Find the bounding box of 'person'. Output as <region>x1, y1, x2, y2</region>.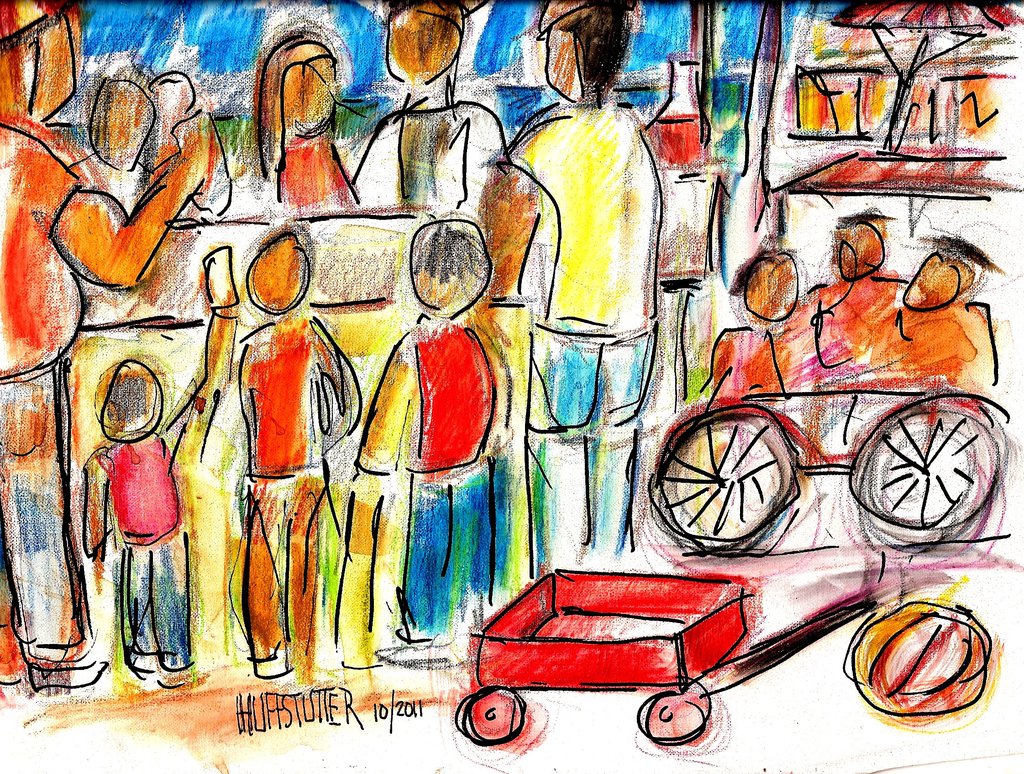
<region>250, 23, 353, 225</region>.
